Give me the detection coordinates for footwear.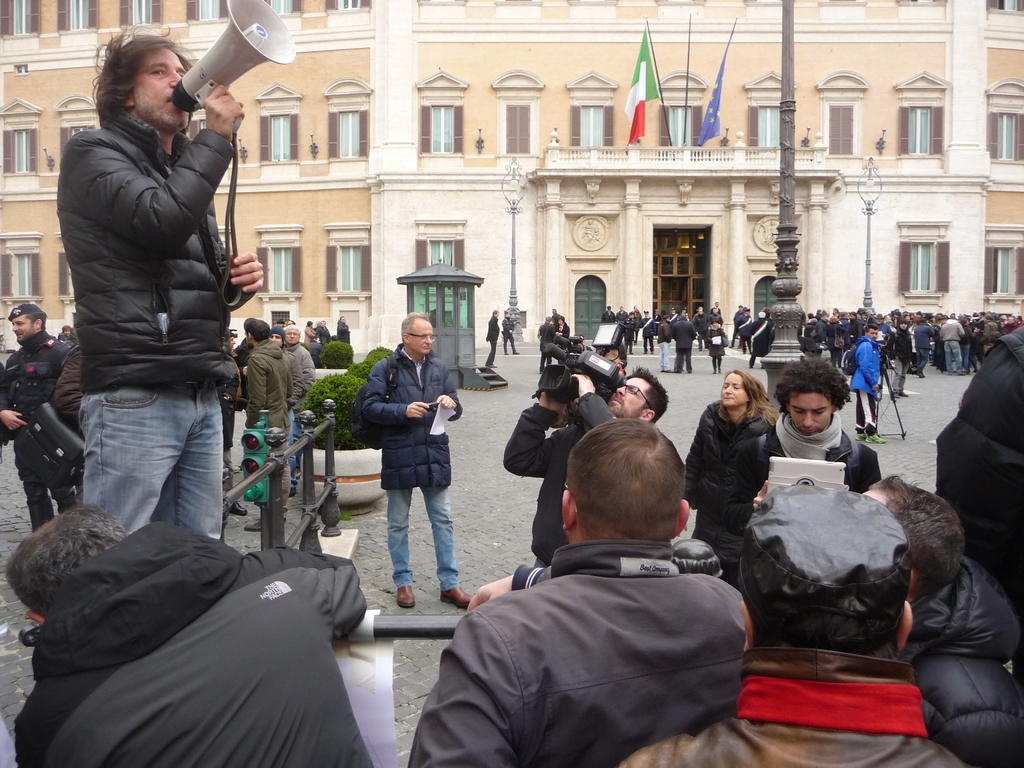
x1=891 y1=394 x2=900 y2=397.
